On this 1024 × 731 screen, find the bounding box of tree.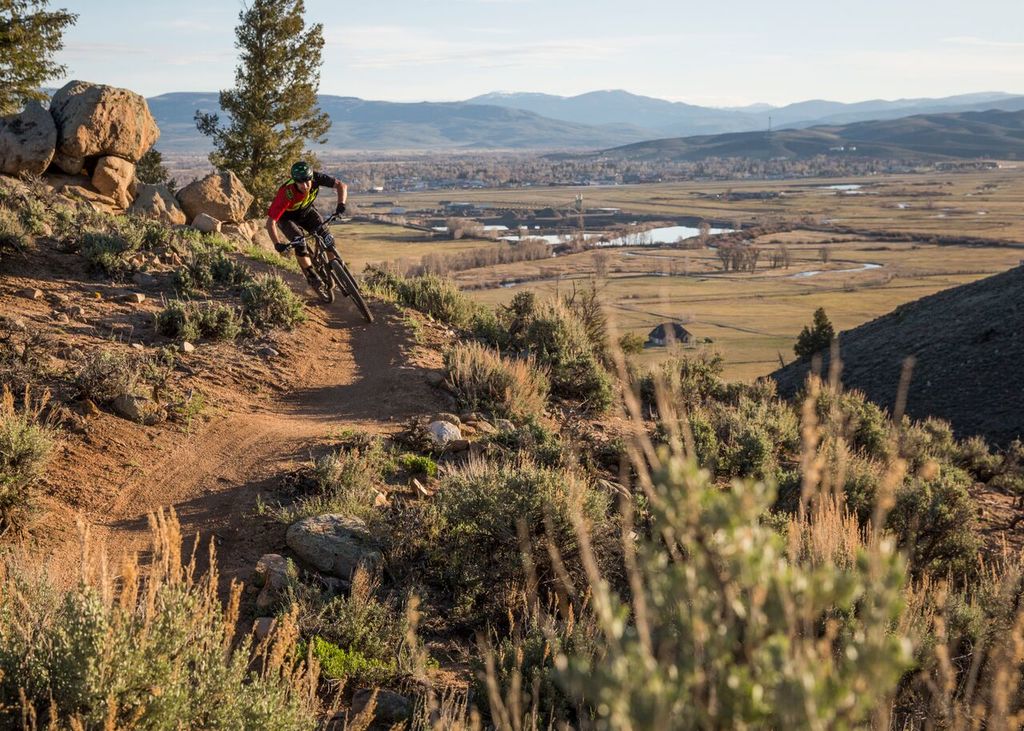
Bounding box: crop(0, 0, 92, 118).
